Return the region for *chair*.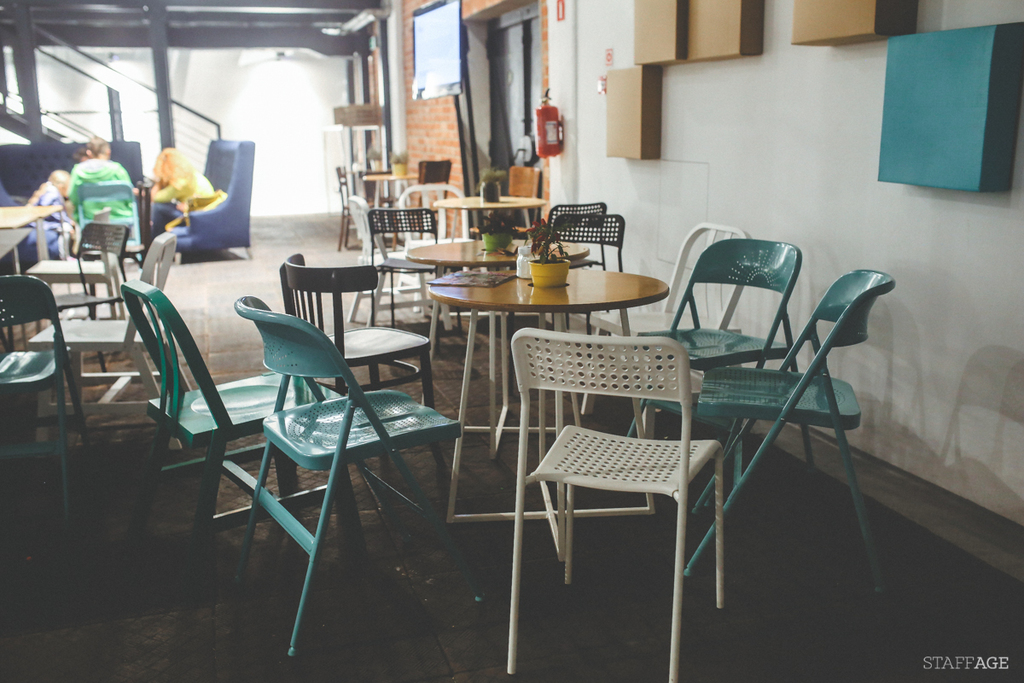
x1=112, y1=277, x2=345, y2=574.
